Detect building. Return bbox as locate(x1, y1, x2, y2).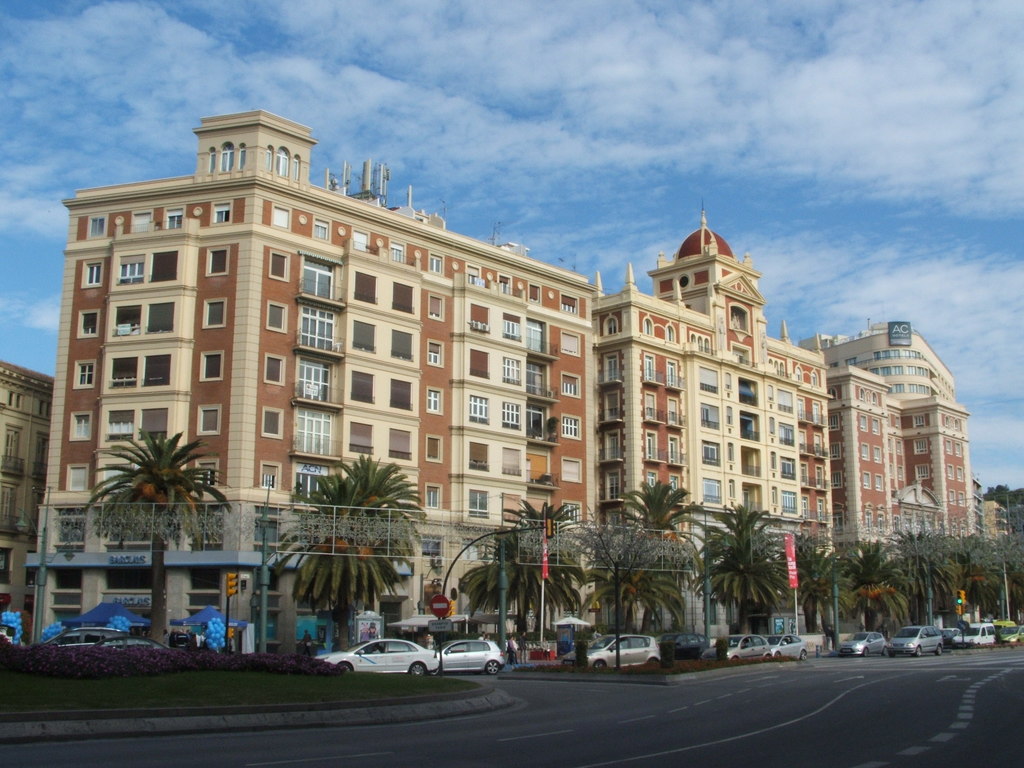
locate(804, 319, 983, 643).
